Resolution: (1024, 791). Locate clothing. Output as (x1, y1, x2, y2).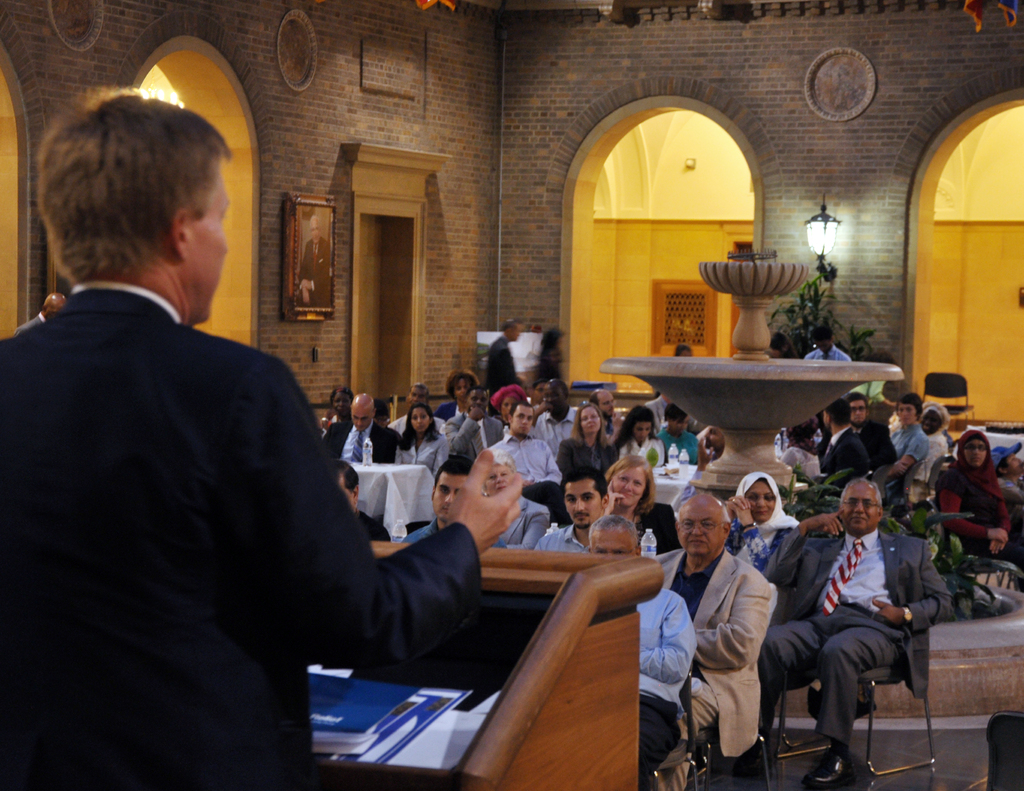
(780, 447, 822, 479).
